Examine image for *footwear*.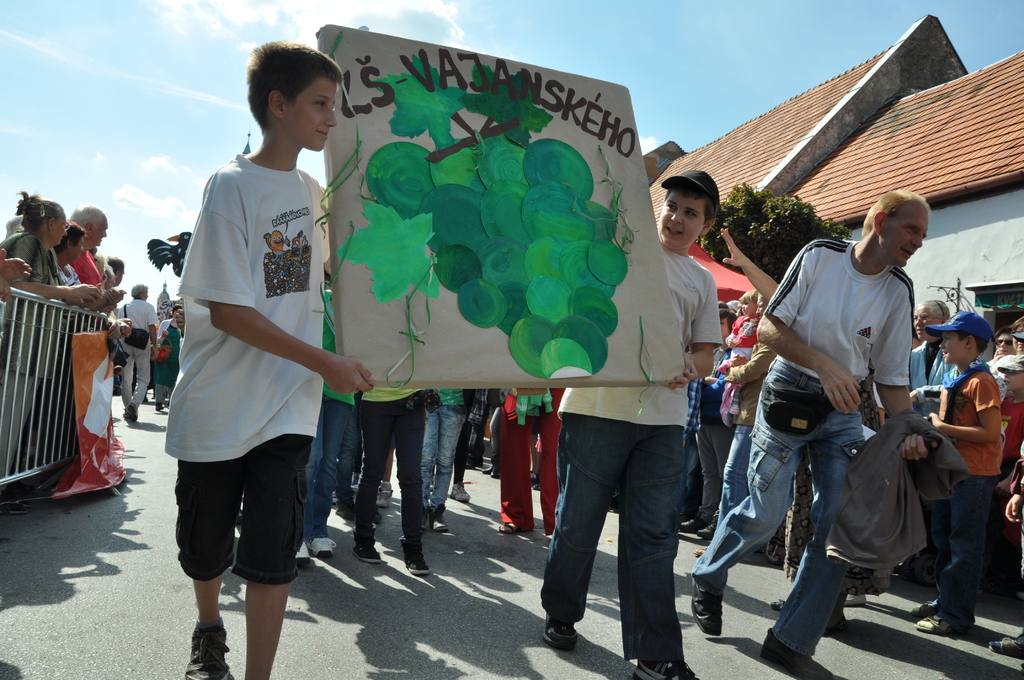
Examination result: detection(449, 483, 471, 502).
